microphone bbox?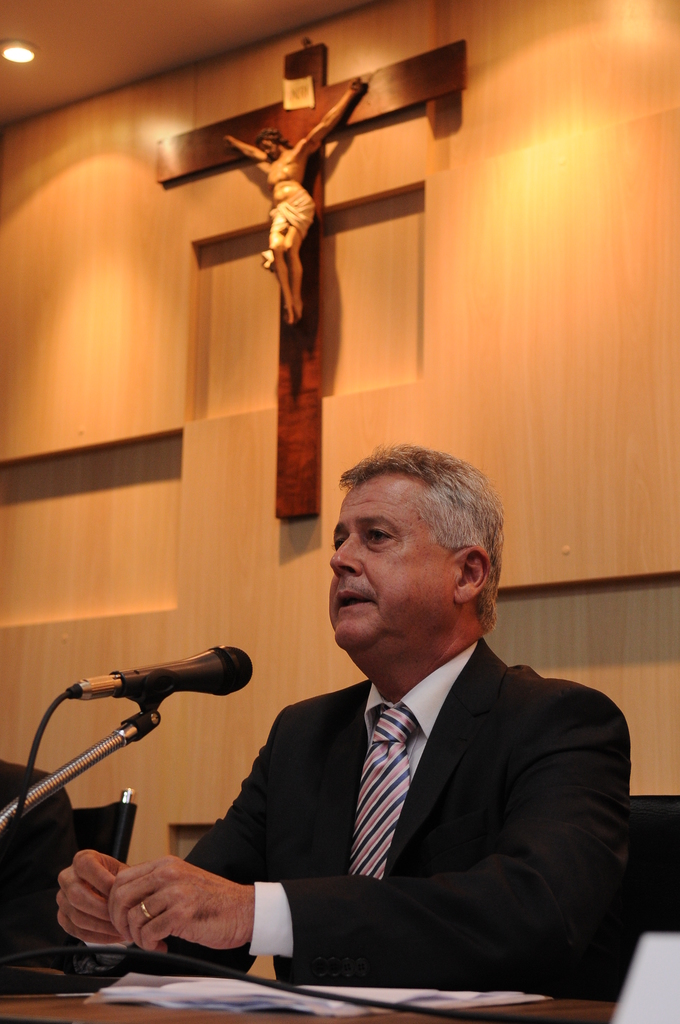
x1=68, y1=644, x2=257, y2=700
